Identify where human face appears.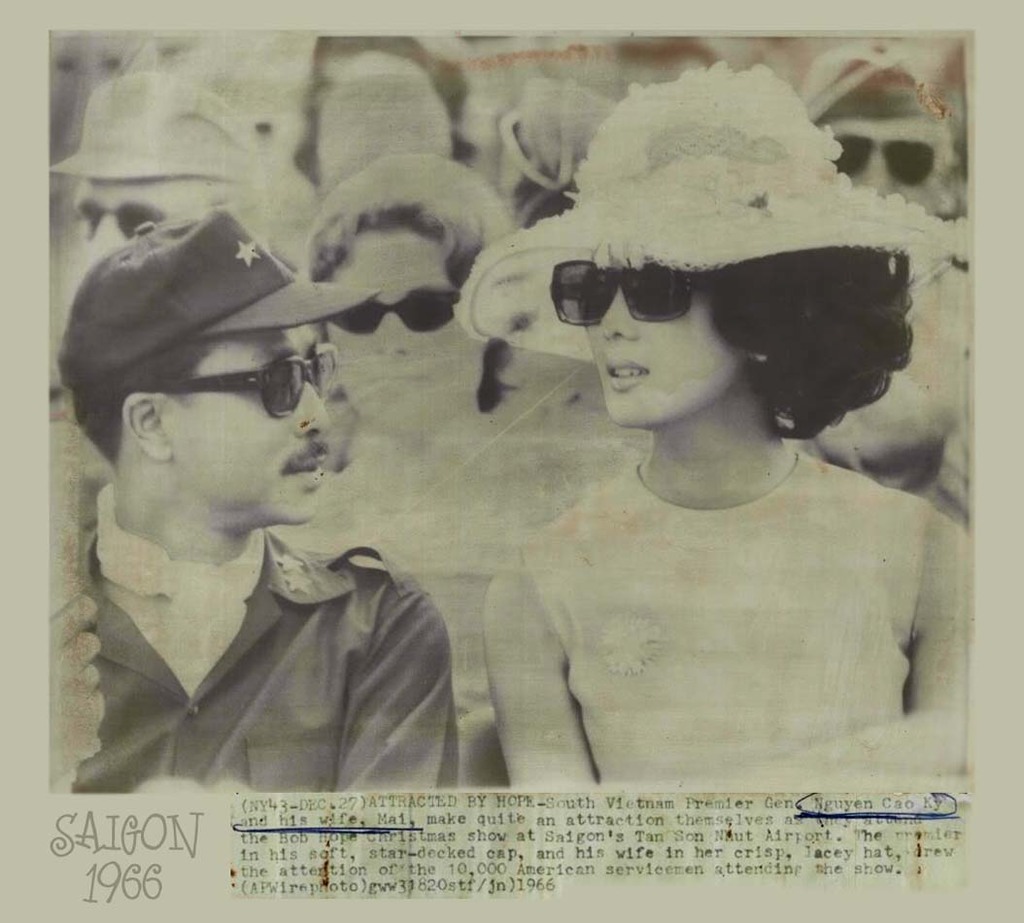
Appears at region(321, 235, 484, 432).
